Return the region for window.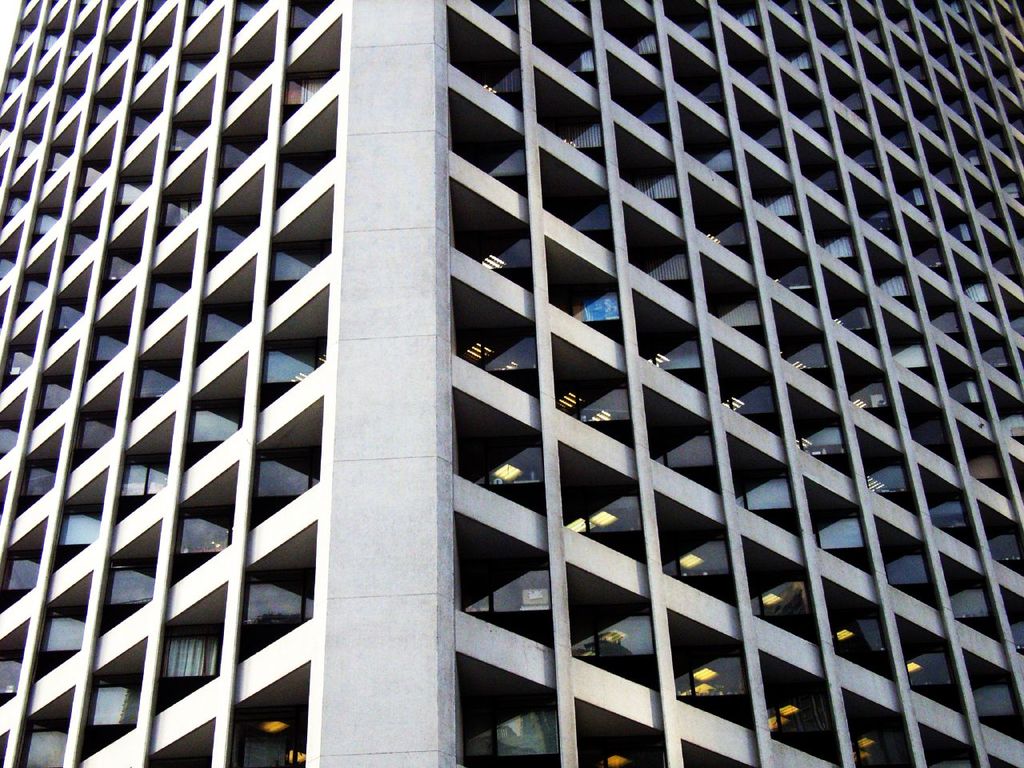
detection(646, 422, 715, 470).
